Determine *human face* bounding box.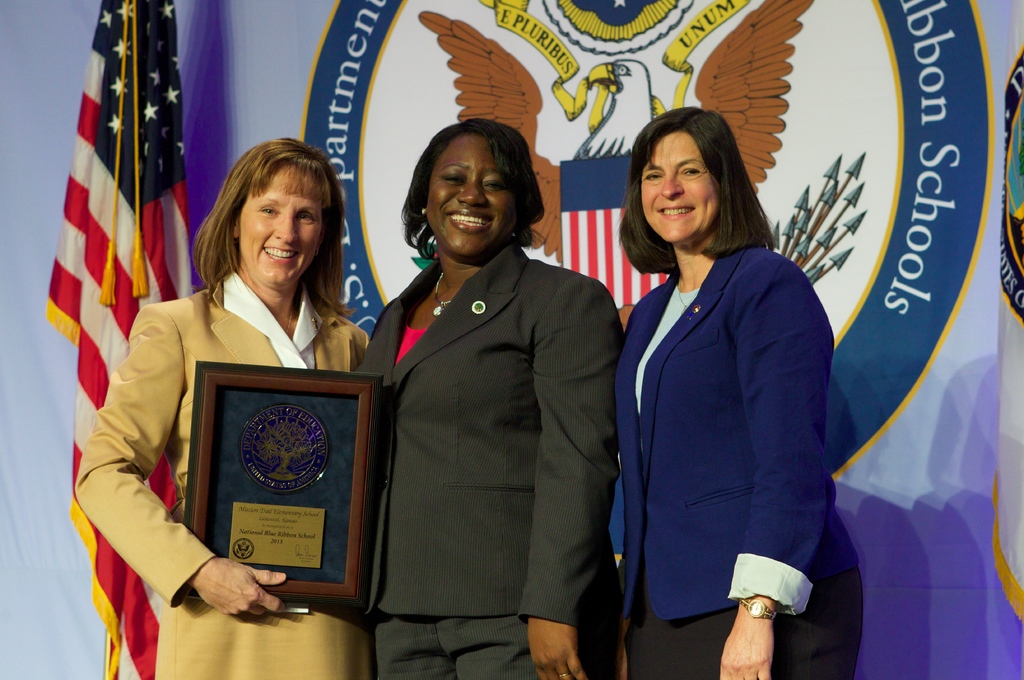
Determined: region(431, 133, 517, 256).
